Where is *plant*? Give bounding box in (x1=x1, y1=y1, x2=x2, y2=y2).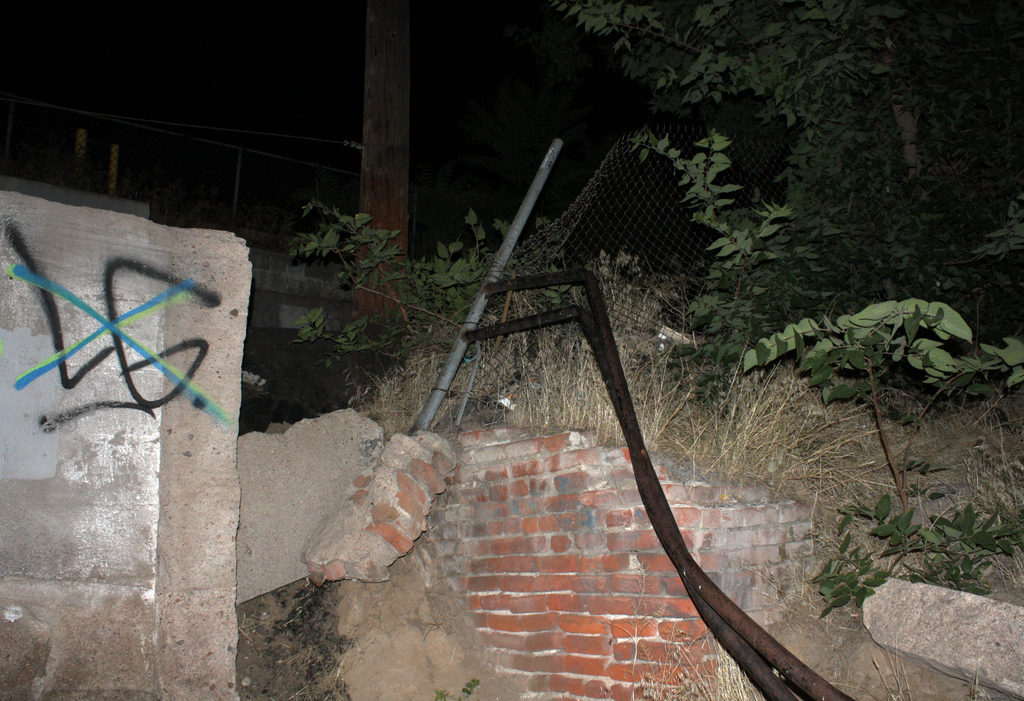
(x1=401, y1=198, x2=585, y2=351).
